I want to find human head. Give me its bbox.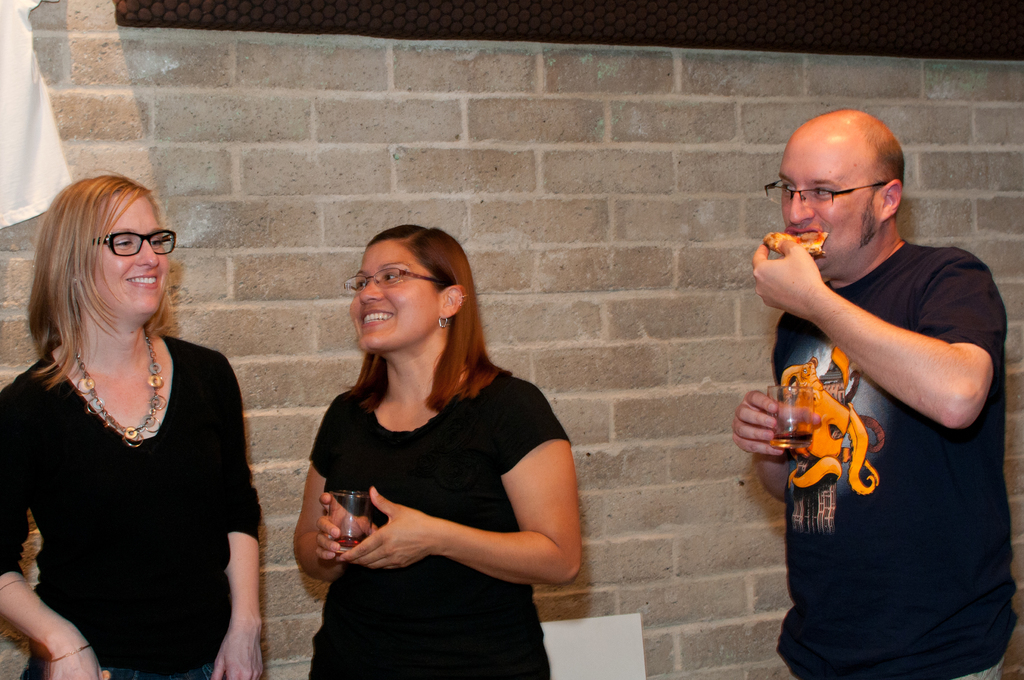
box=[339, 220, 484, 357].
